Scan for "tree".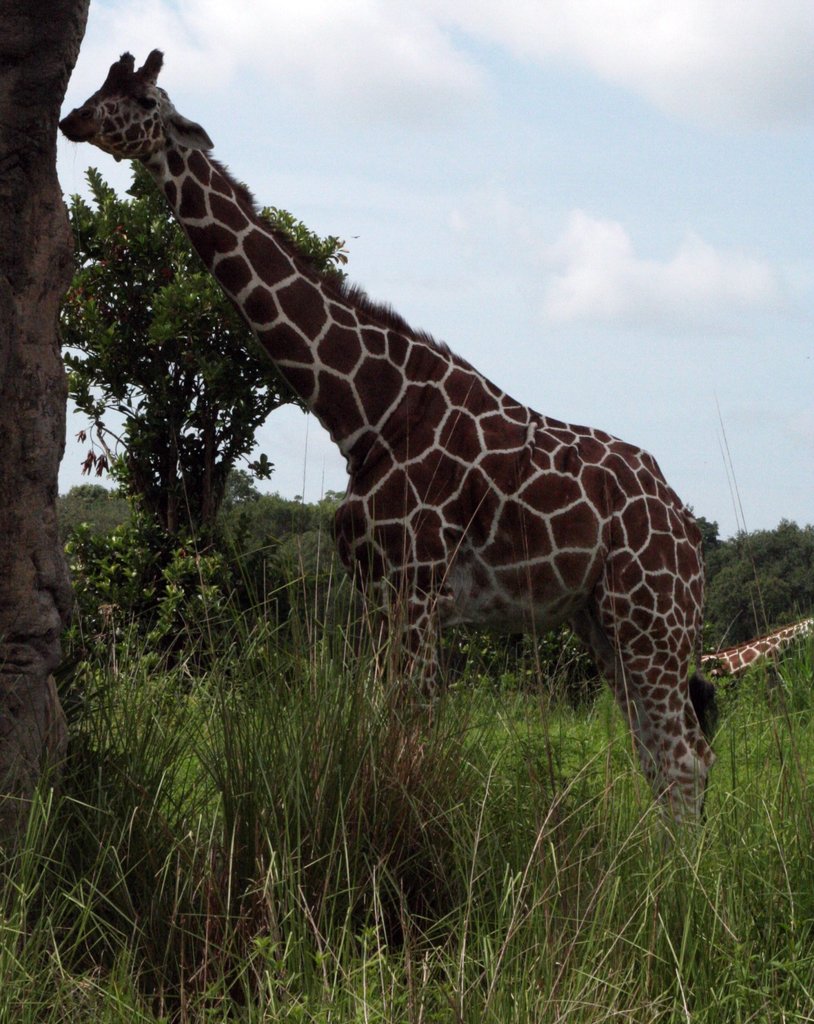
Scan result: <box>58,153,355,552</box>.
